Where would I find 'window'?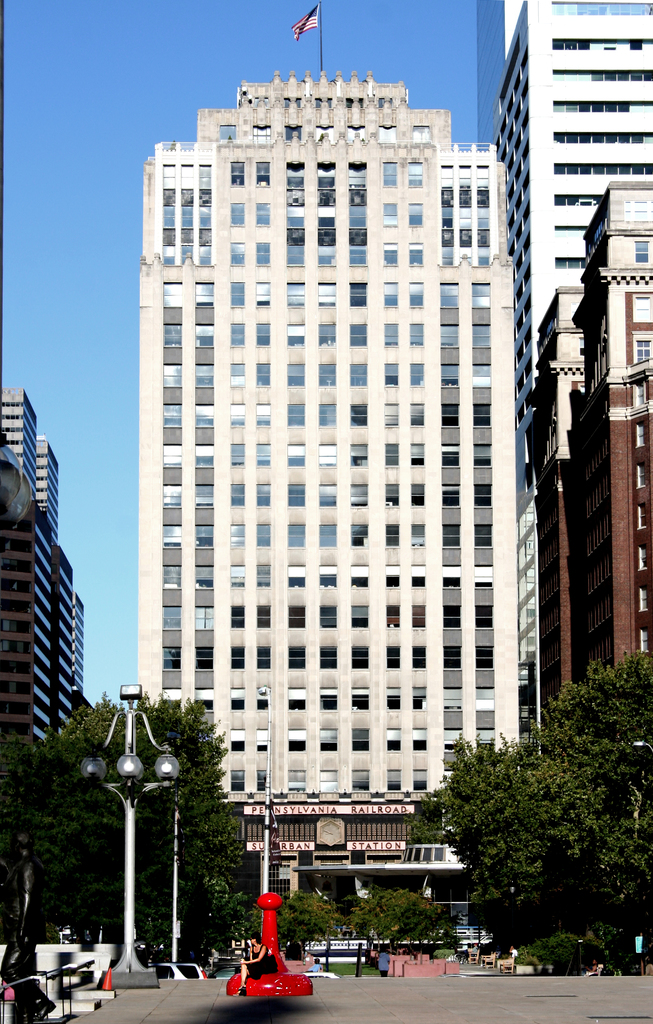
At BBox(255, 606, 273, 630).
